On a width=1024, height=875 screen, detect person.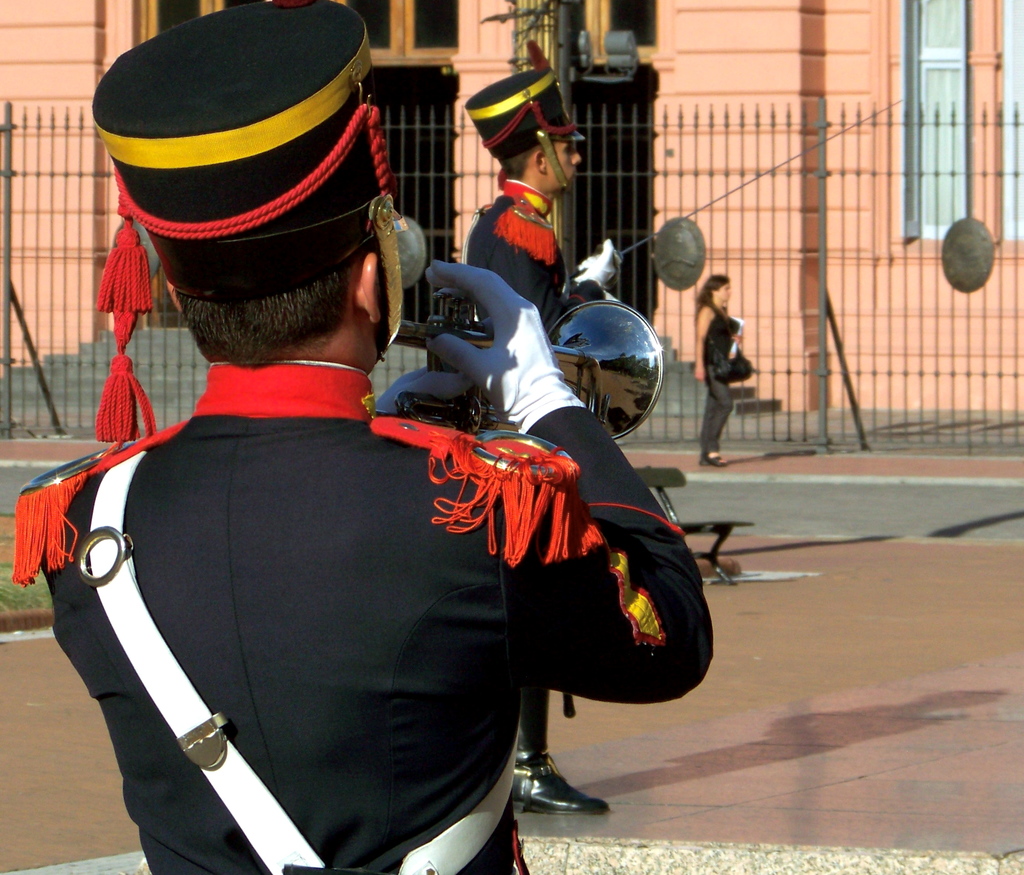
select_region(12, 0, 717, 874).
